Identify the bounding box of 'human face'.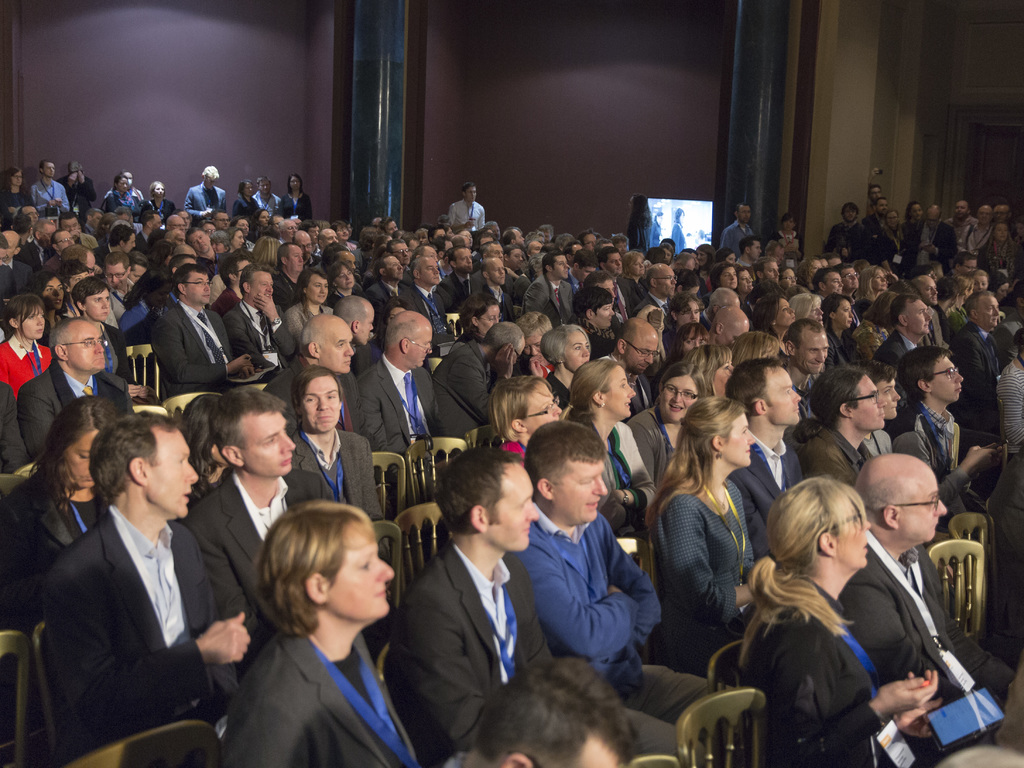
[left=873, top=266, right=891, bottom=291].
